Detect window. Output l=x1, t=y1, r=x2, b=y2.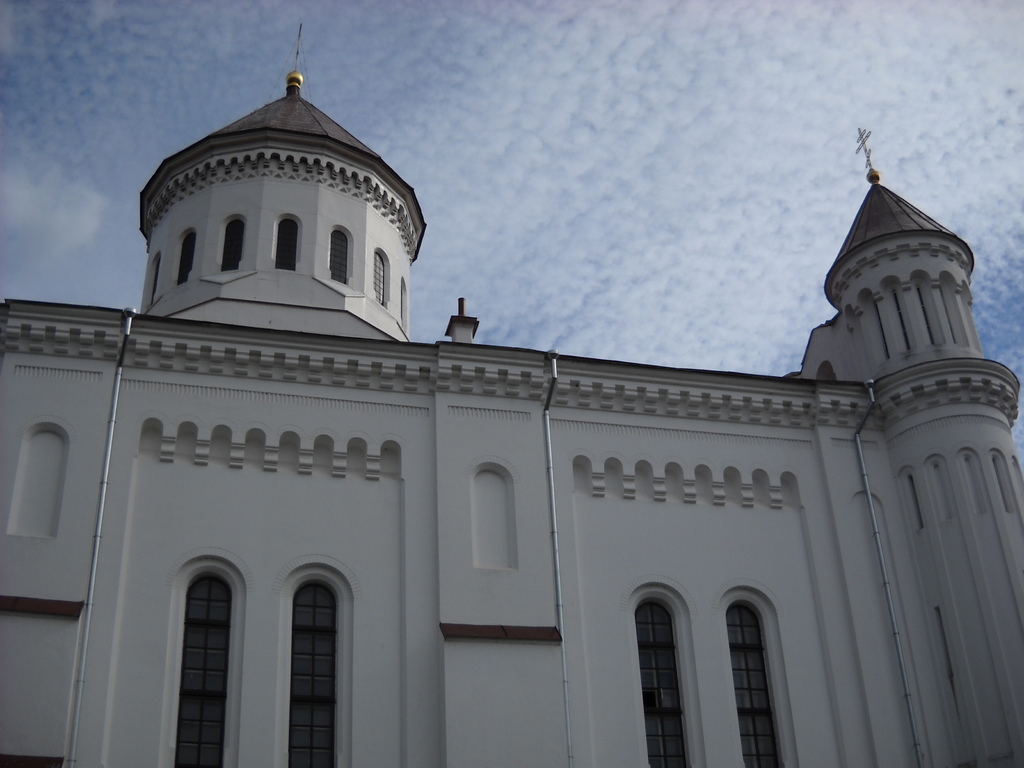
l=633, t=589, r=698, b=767.
